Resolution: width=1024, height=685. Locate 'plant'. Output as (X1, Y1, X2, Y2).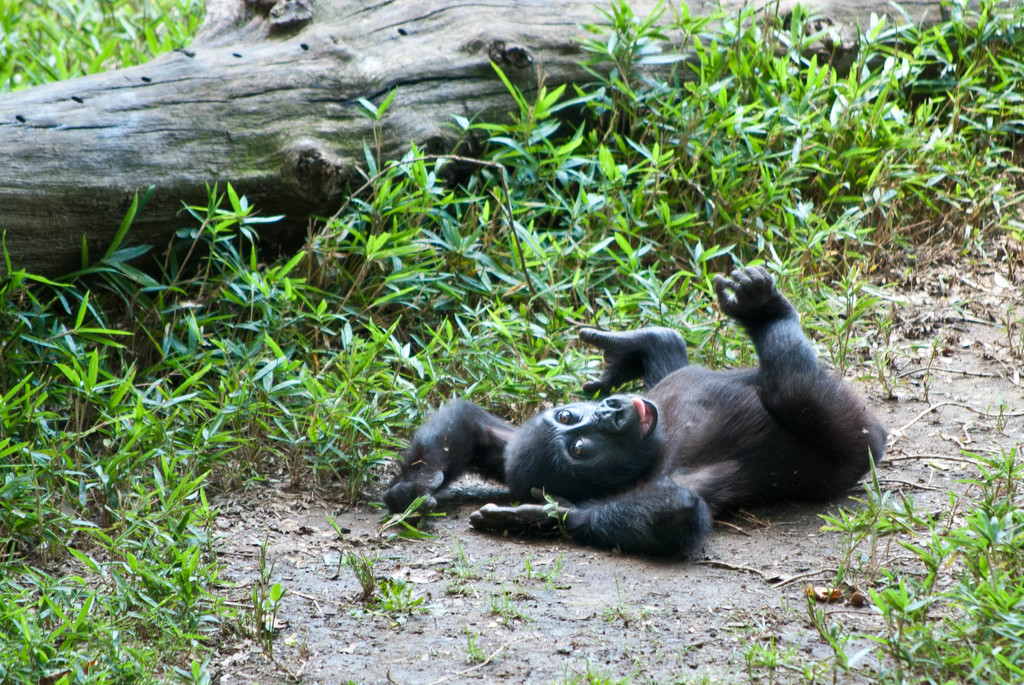
(287, 104, 431, 280).
